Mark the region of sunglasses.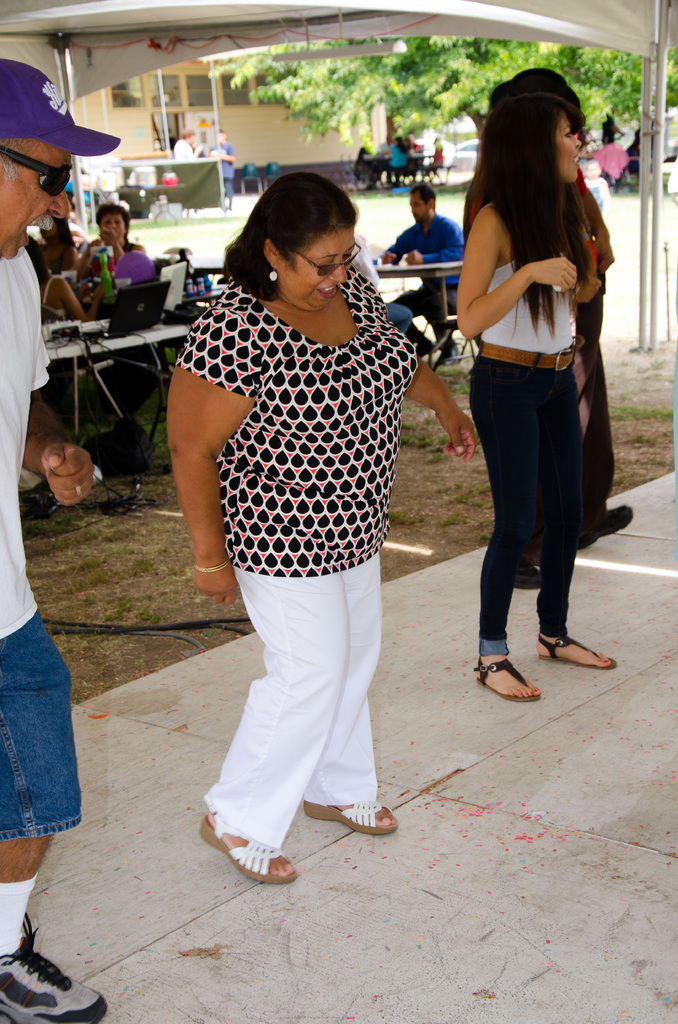
Region: Rect(0, 140, 77, 200).
